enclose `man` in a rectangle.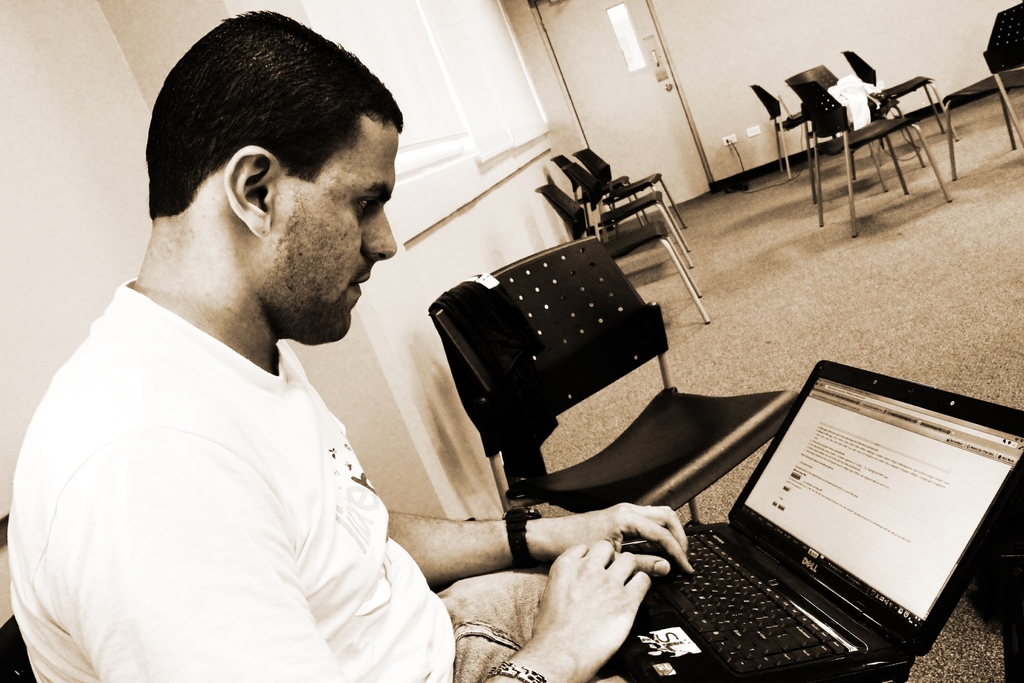
bbox=(21, 31, 538, 682).
